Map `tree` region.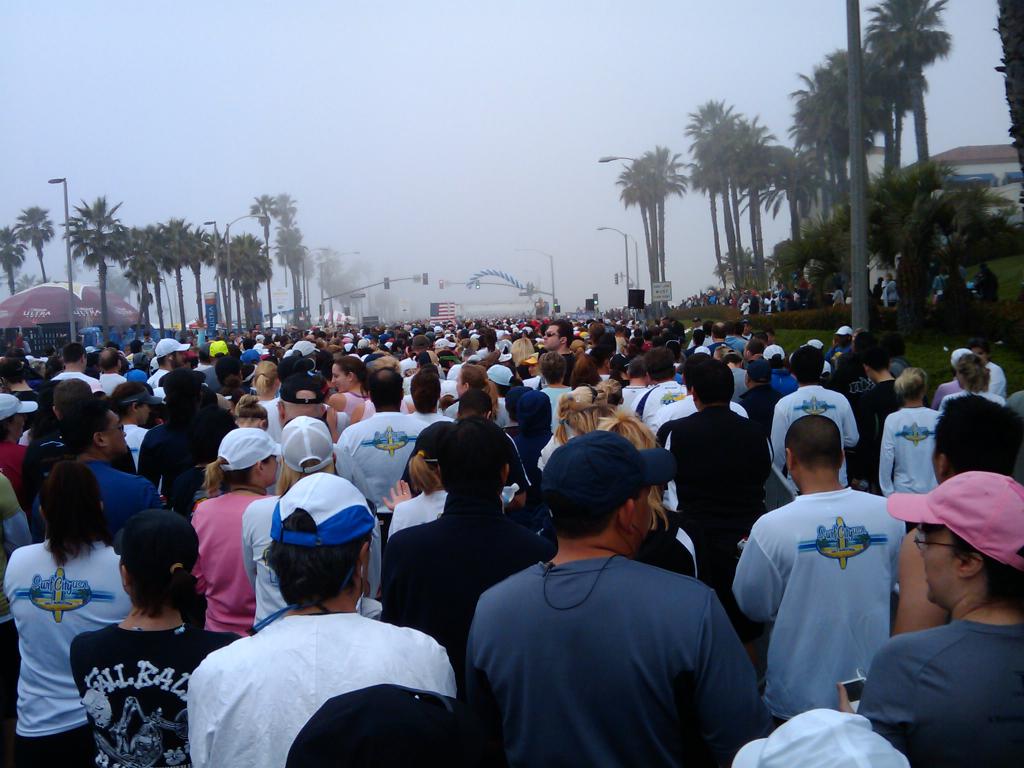
Mapped to (717, 108, 783, 288).
